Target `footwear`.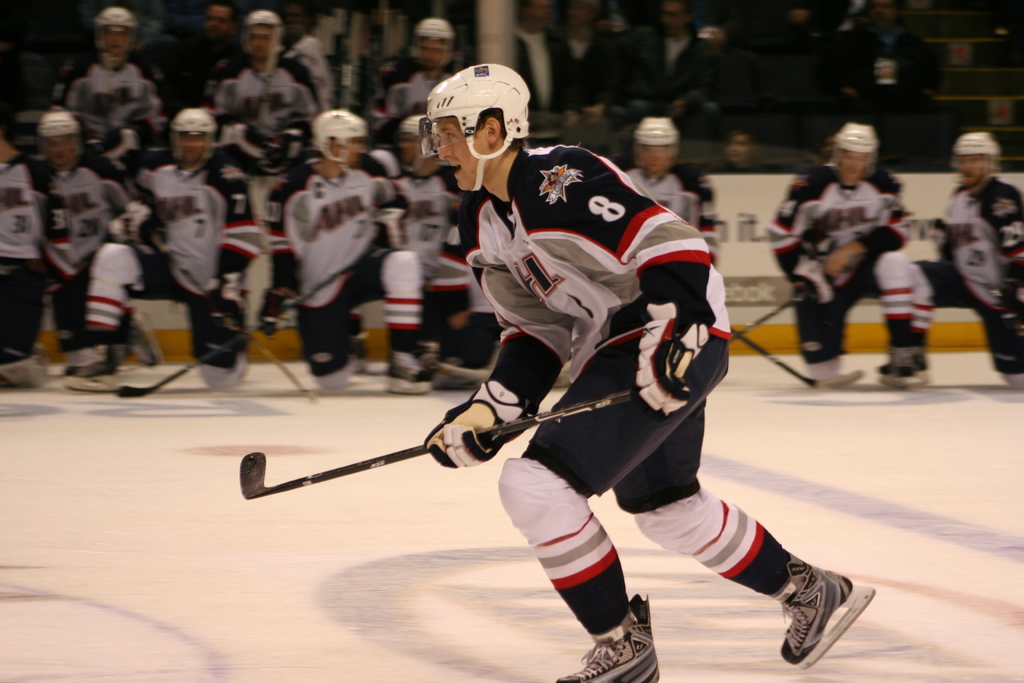
Target region: bbox=[127, 310, 166, 365].
